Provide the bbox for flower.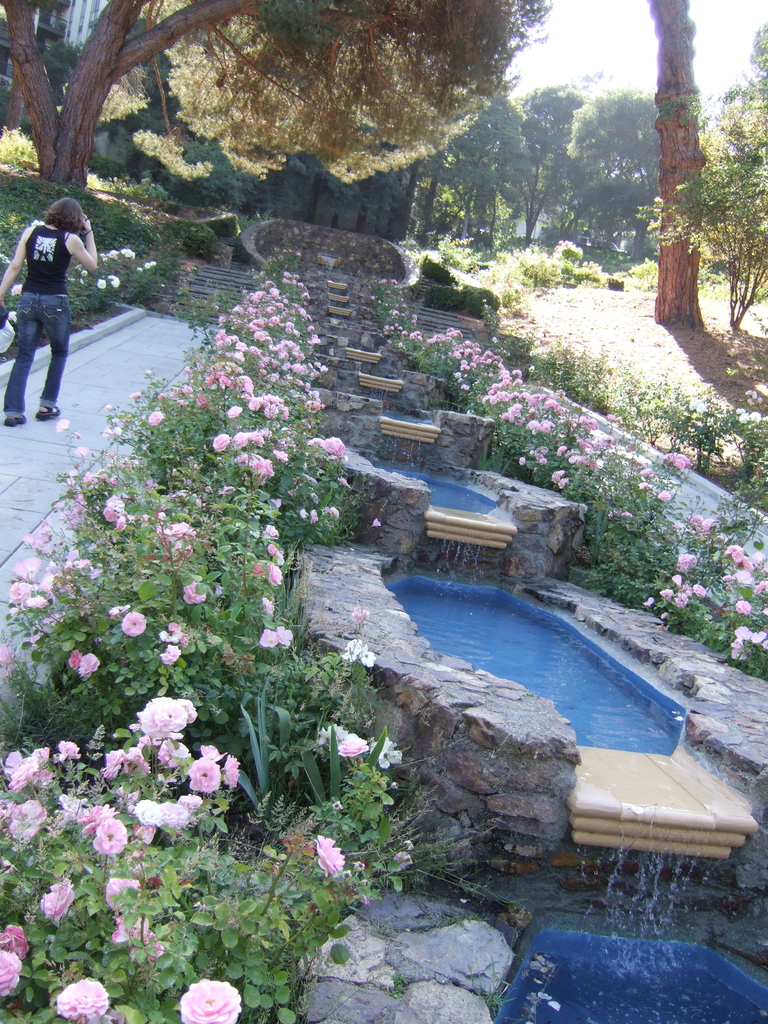
<box>121,749,149,776</box>.
